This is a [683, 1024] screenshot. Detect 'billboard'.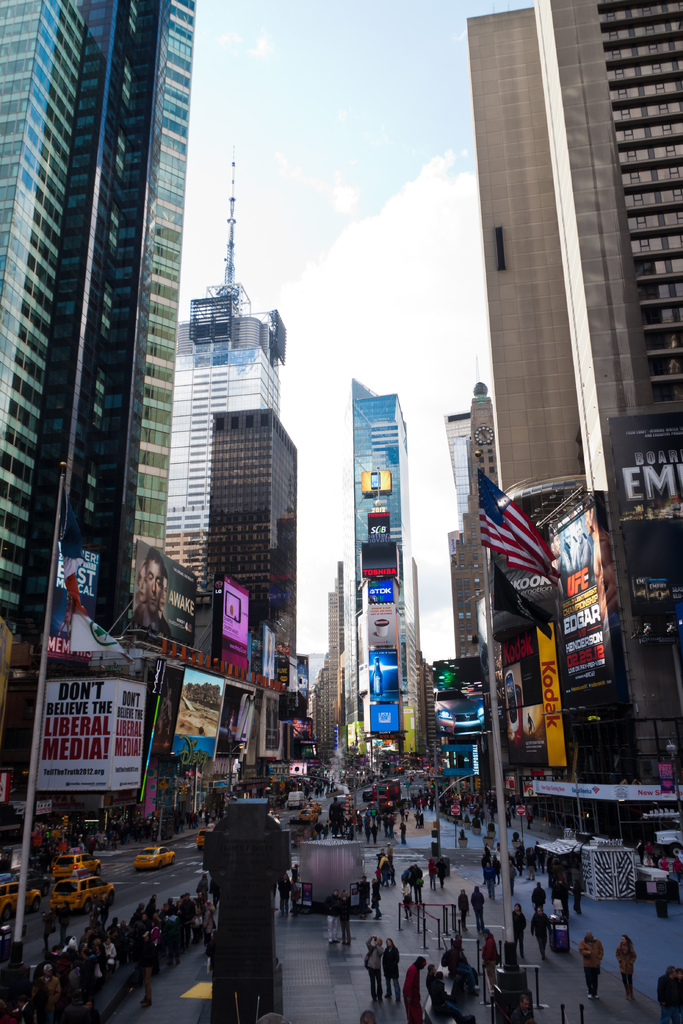
x1=201 y1=580 x2=249 y2=651.
